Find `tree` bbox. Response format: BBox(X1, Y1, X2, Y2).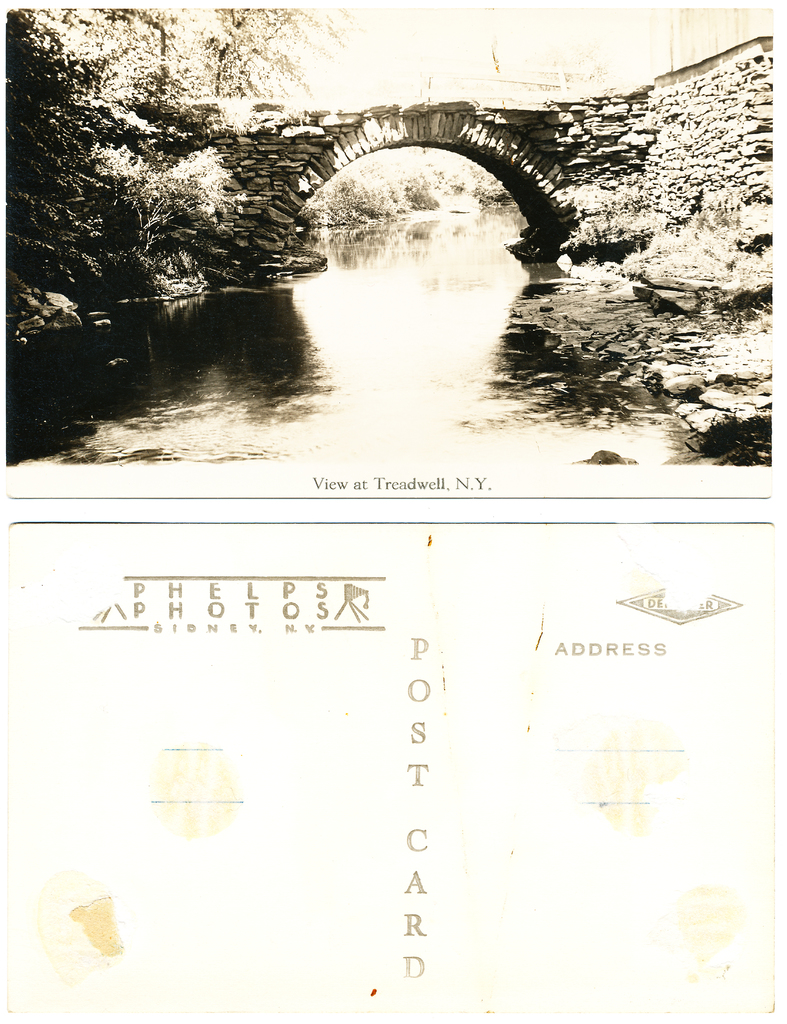
BBox(42, 9, 364, 95).
